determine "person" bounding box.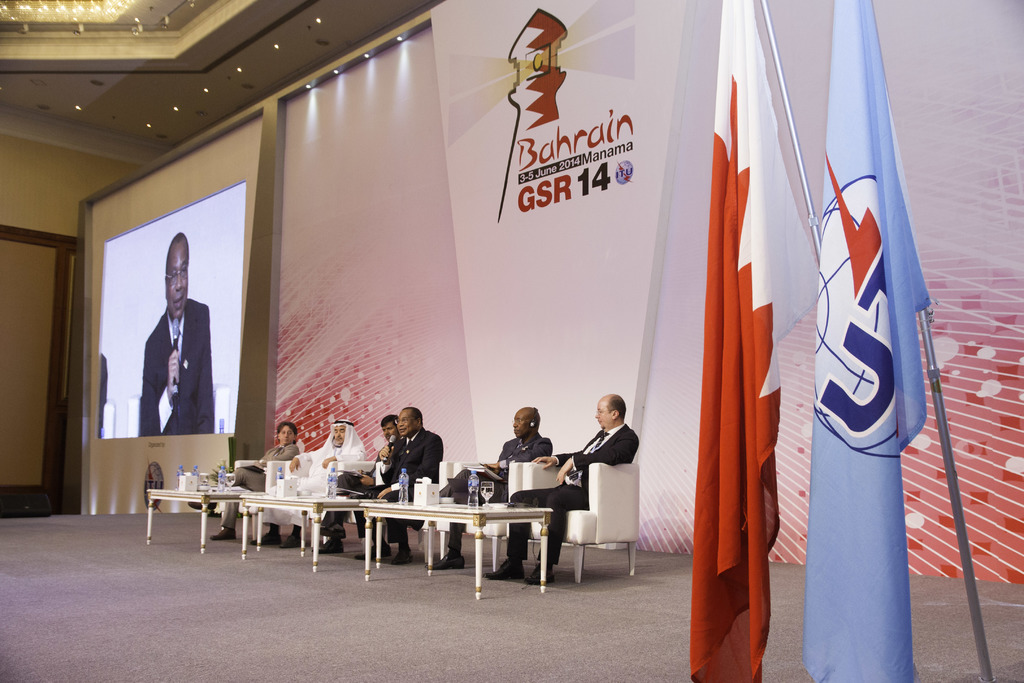
Determined: Rect(428, 407, 556, 572).
